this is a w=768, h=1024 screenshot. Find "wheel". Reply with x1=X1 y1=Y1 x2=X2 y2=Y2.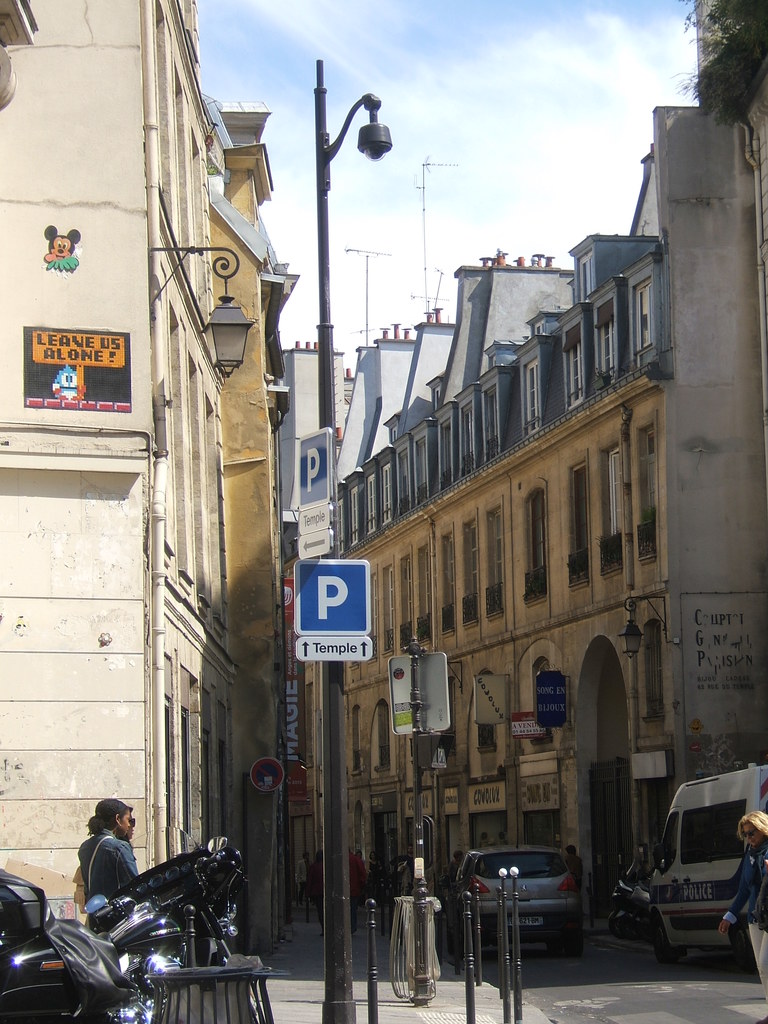
x1=613 y1=897 x2=655 y2=935.
